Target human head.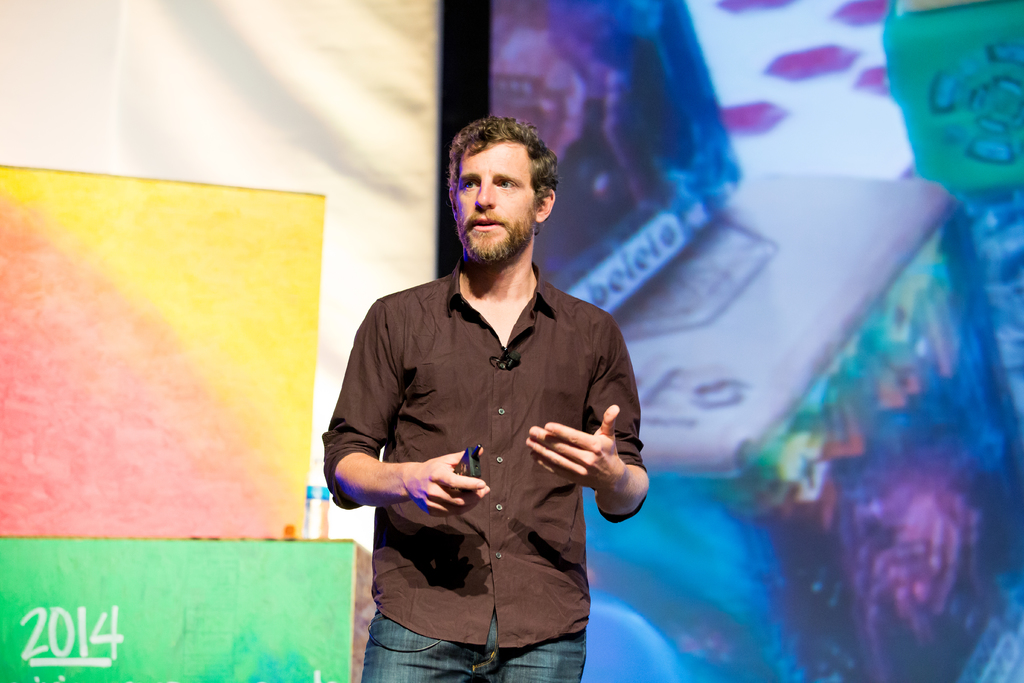
Target region: [x1=443, y1=113, x2=559, y2=268].
